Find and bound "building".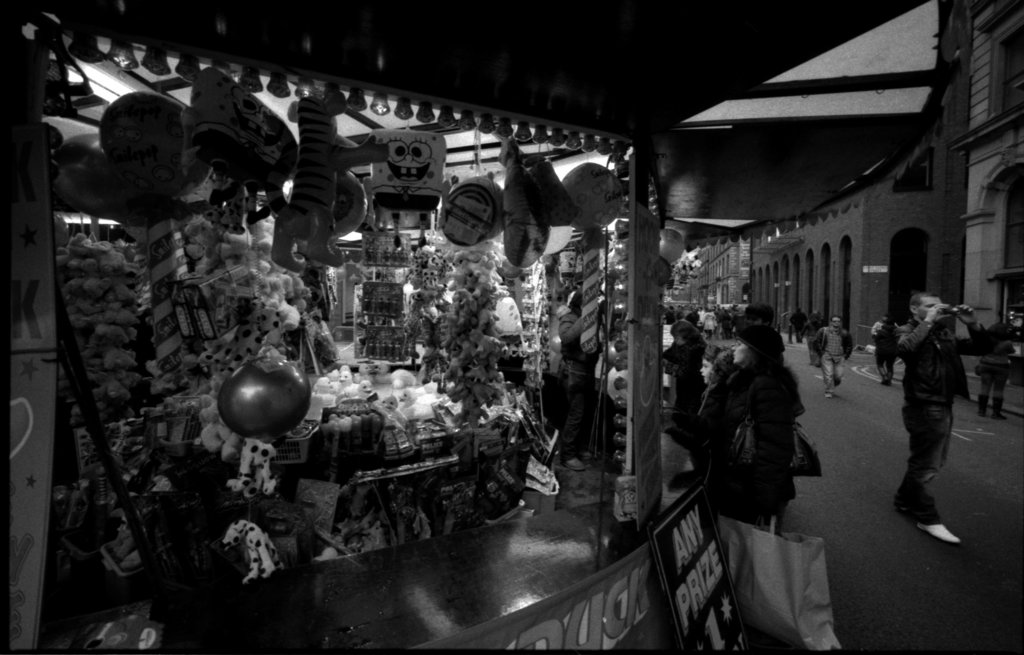
Bound: box=[751, 0, 967, 352].
